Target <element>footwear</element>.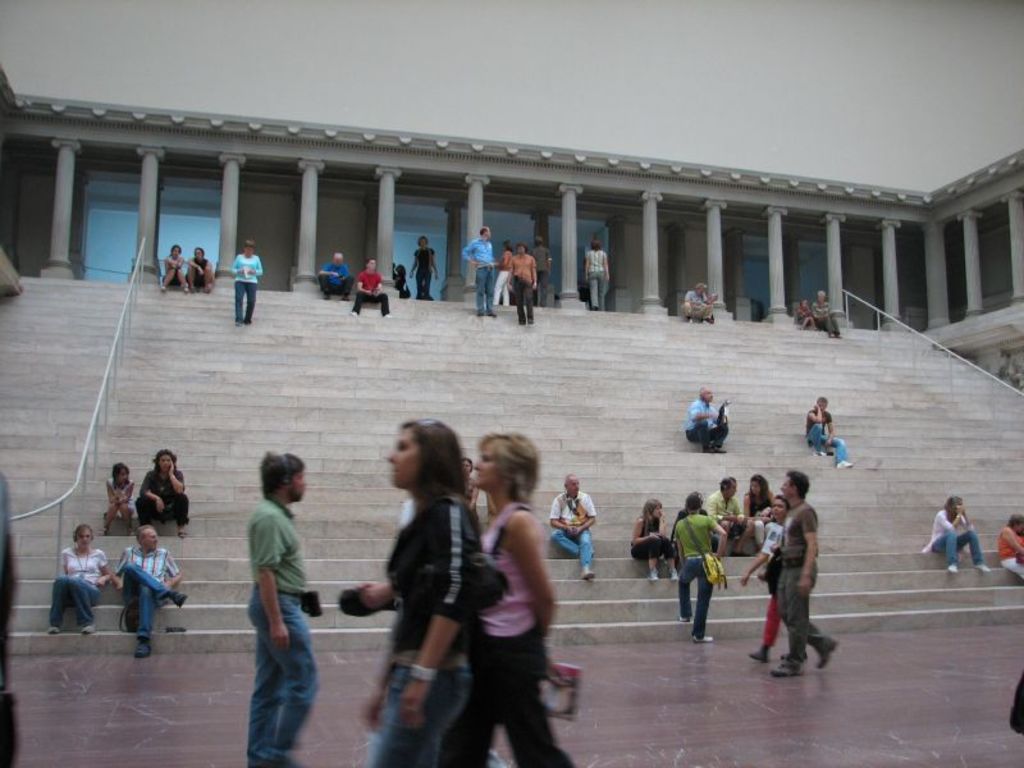
Target region: crop(676, 604, 694, 623).
